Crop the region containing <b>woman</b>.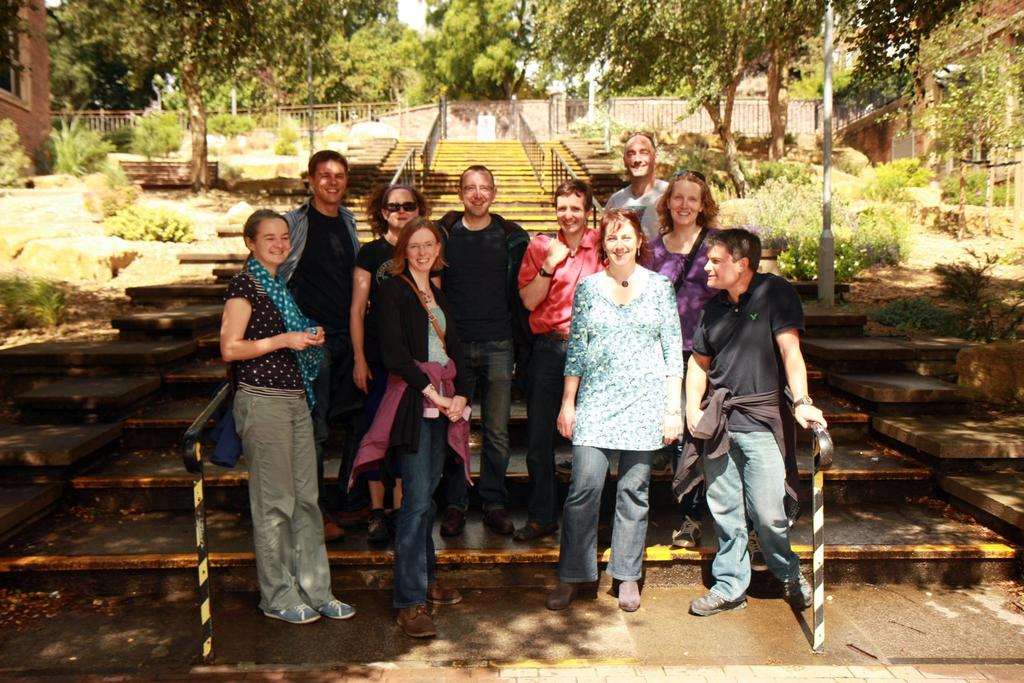
Crop region: l=518, t=174, r=609, b=552.
